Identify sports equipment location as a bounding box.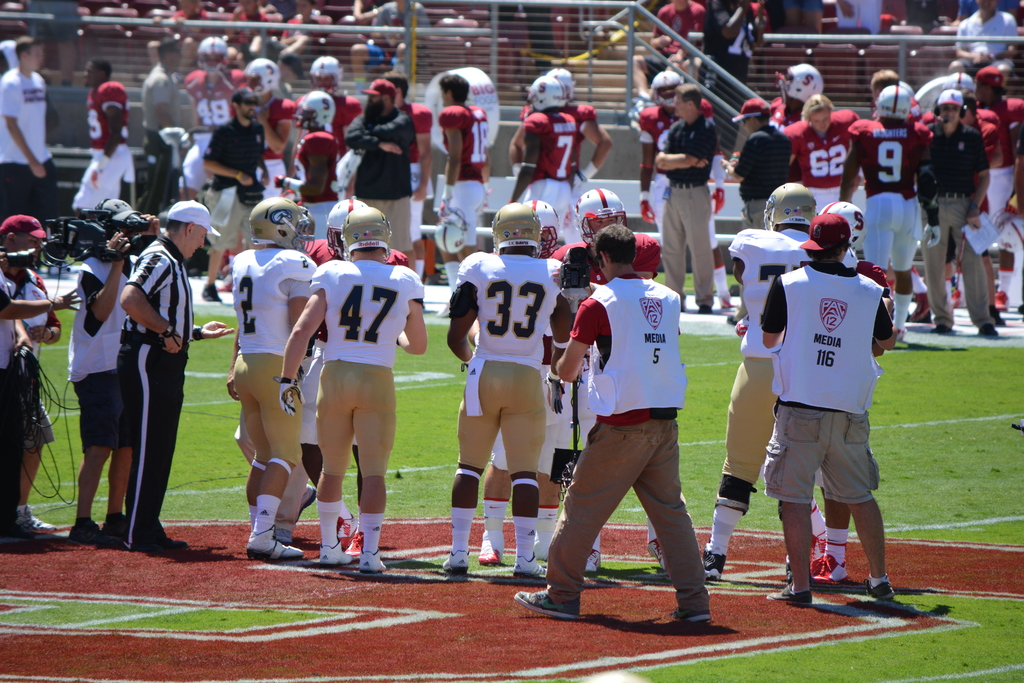
l=441, t=550, r=474, b=577.
